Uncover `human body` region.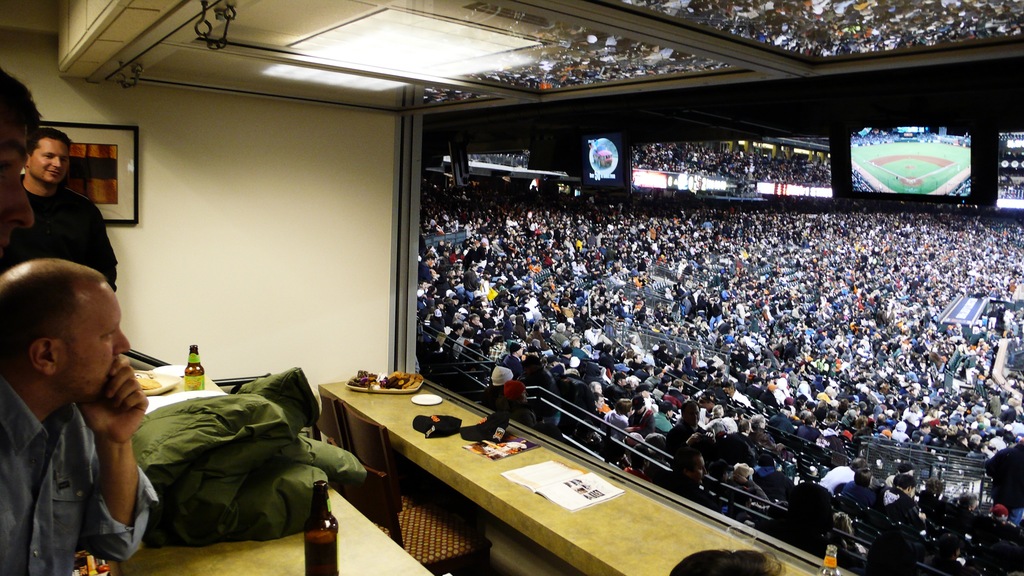
Uncovered: locate(964, 241, 991, 246).
